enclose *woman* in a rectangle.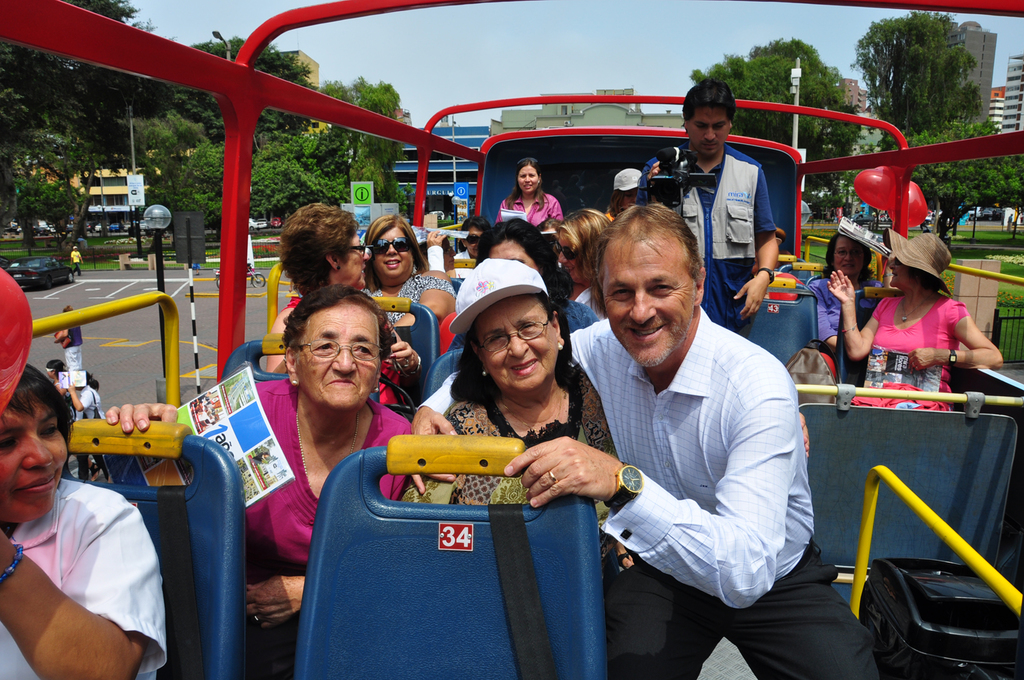
0, 372, 177, 679.
